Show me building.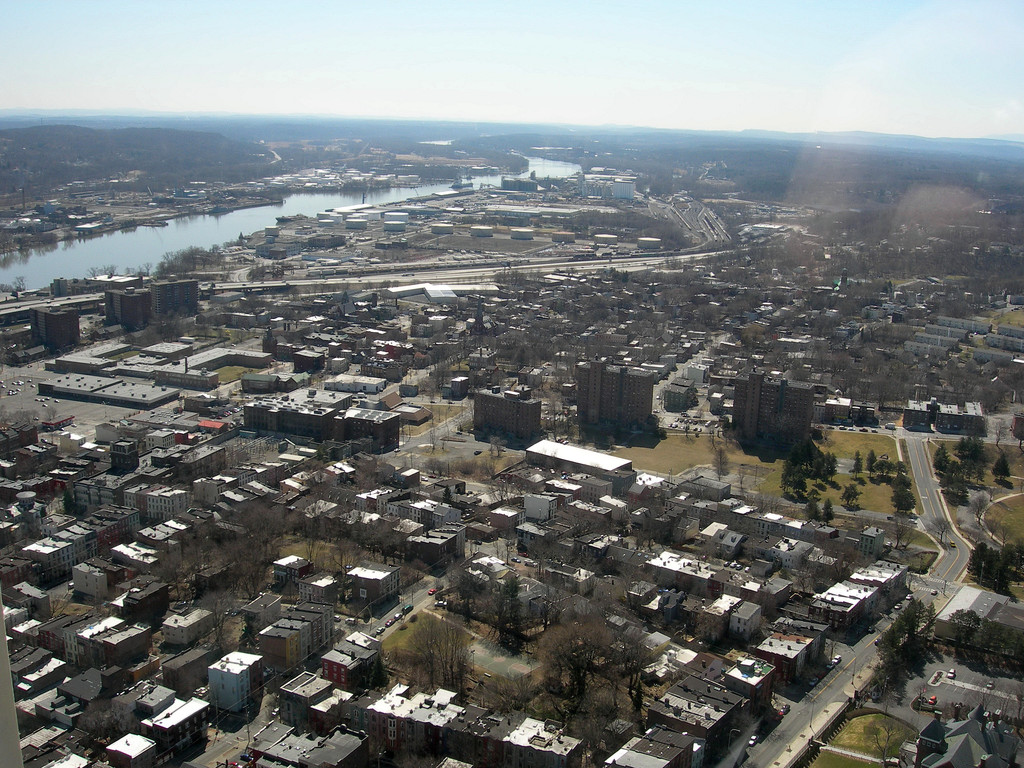
building is here: left=613, top=180, right=636, bottom=199.
